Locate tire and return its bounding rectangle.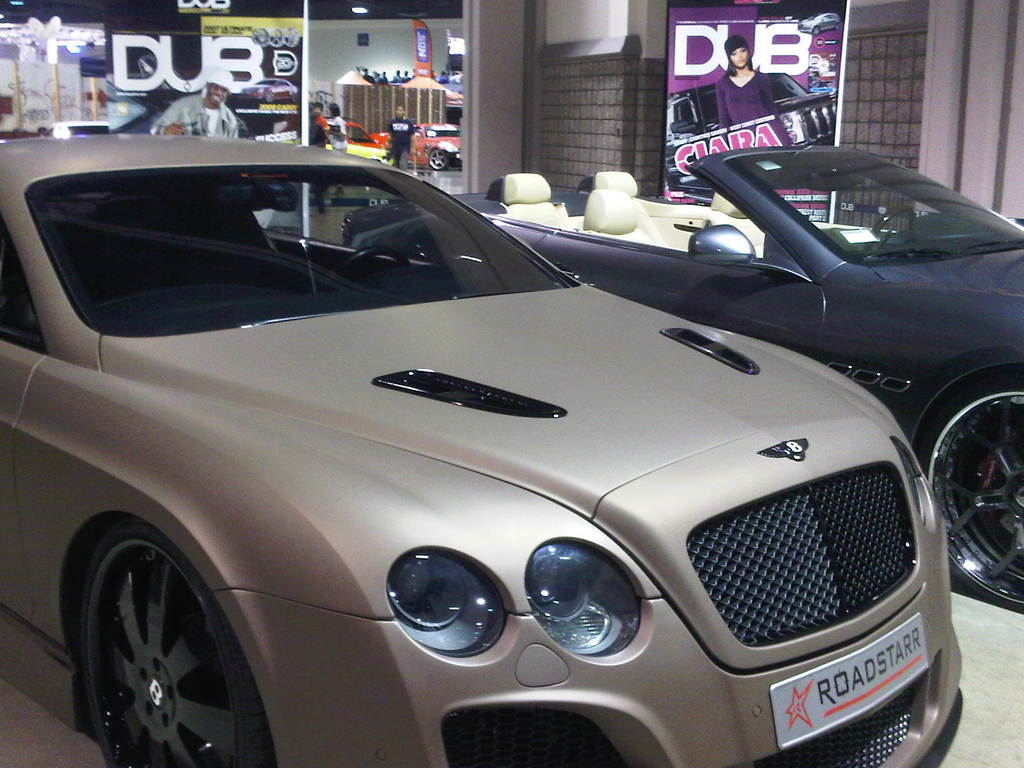
bbox=[813, 25, 821, 35].
